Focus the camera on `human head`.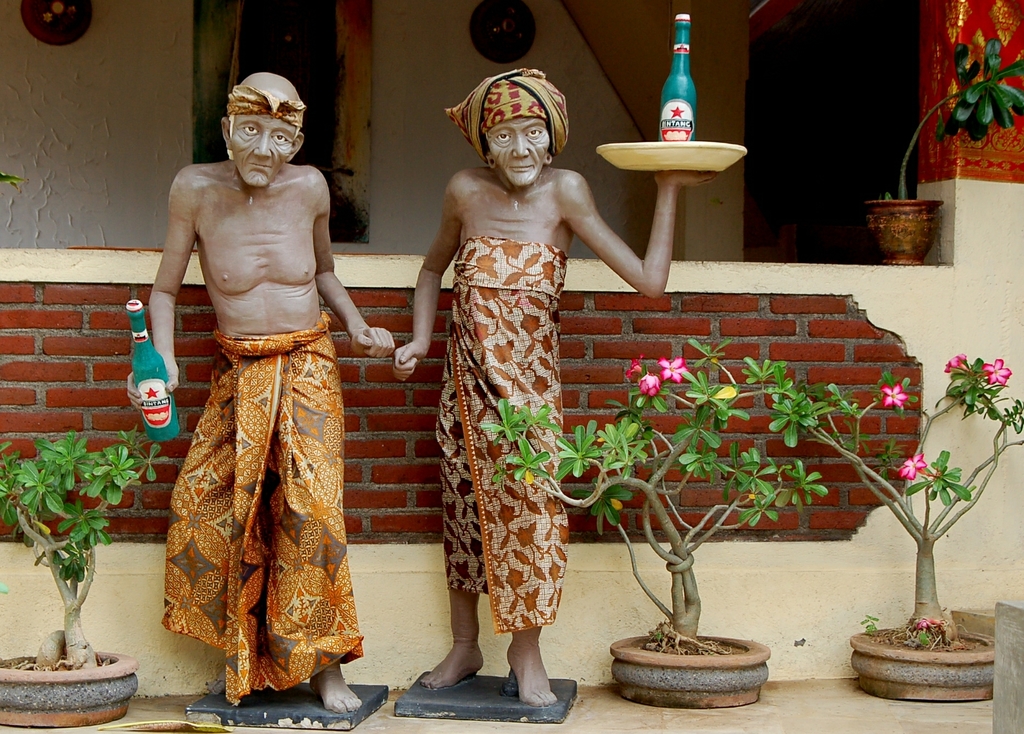
Focus region: {"x1": 205, "y1": 72, "x2": 310, "y2": 180}.
